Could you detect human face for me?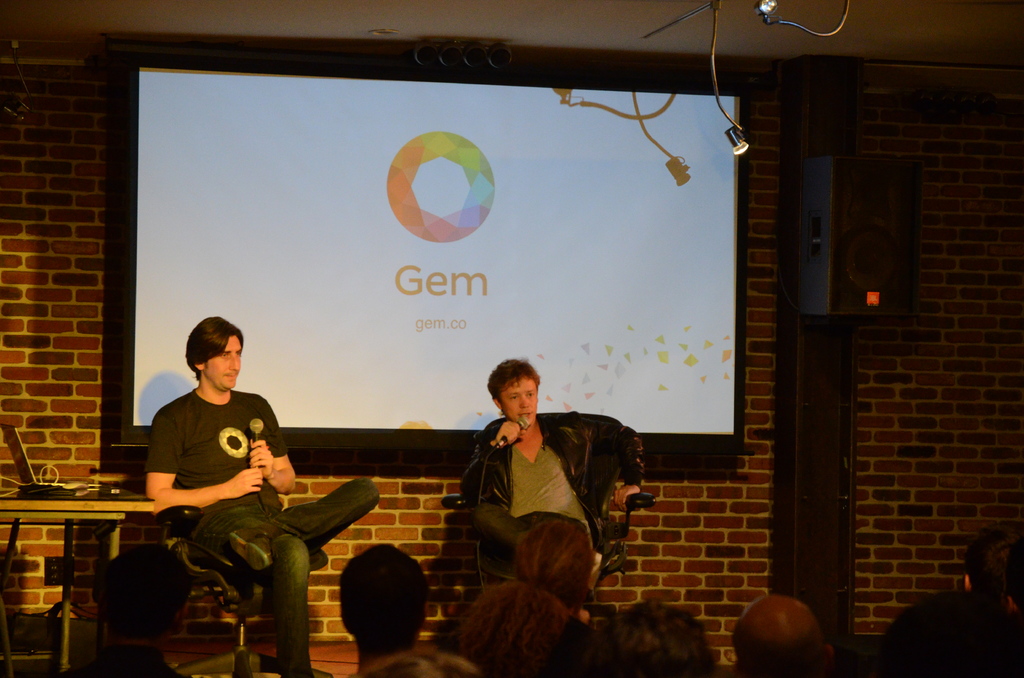
Detection result: 501, 376, 536, 430.
